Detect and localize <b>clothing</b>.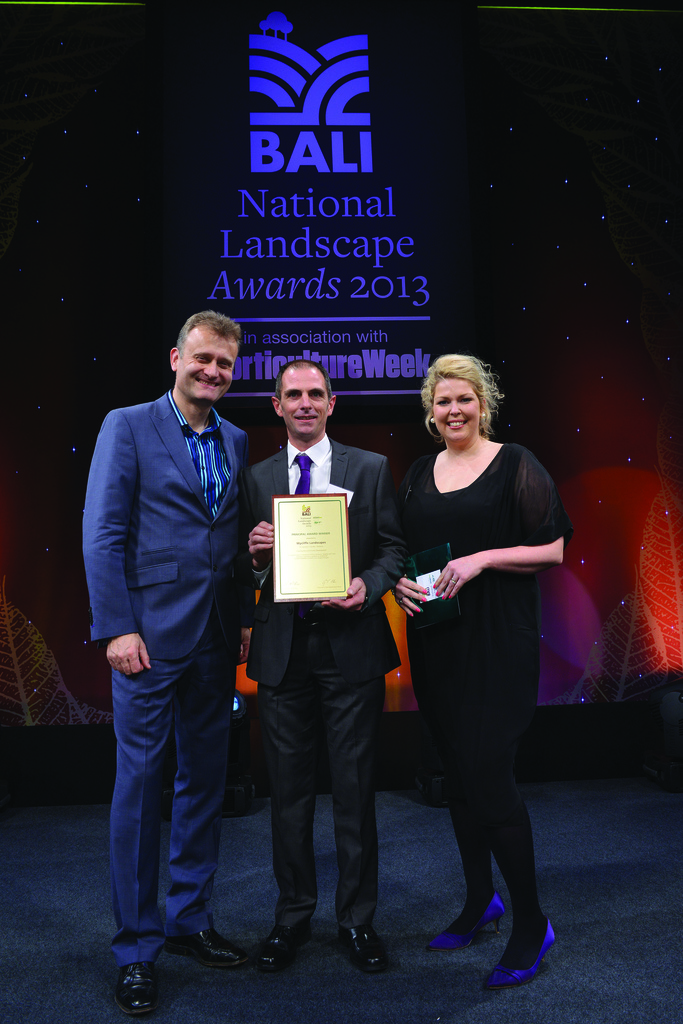
Localized at locate(85, 296, 265, 925).
